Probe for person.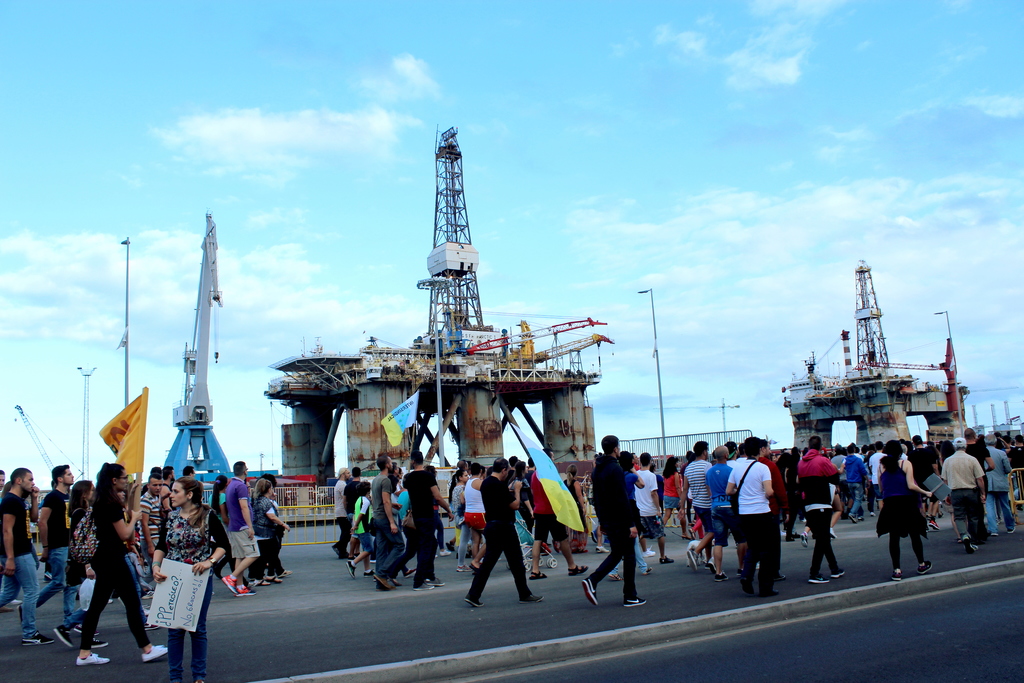
Probe result: (left=255, top=481, right=293, bottom=586).
